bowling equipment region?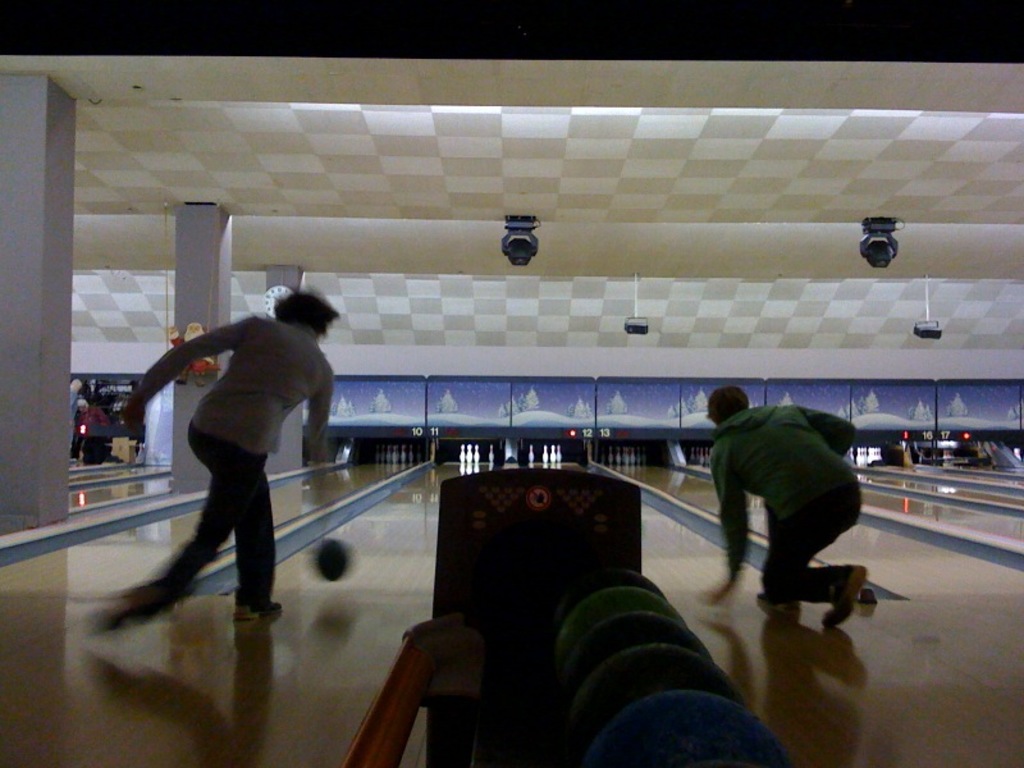
left=485, top=444, right=495, bottom=466
